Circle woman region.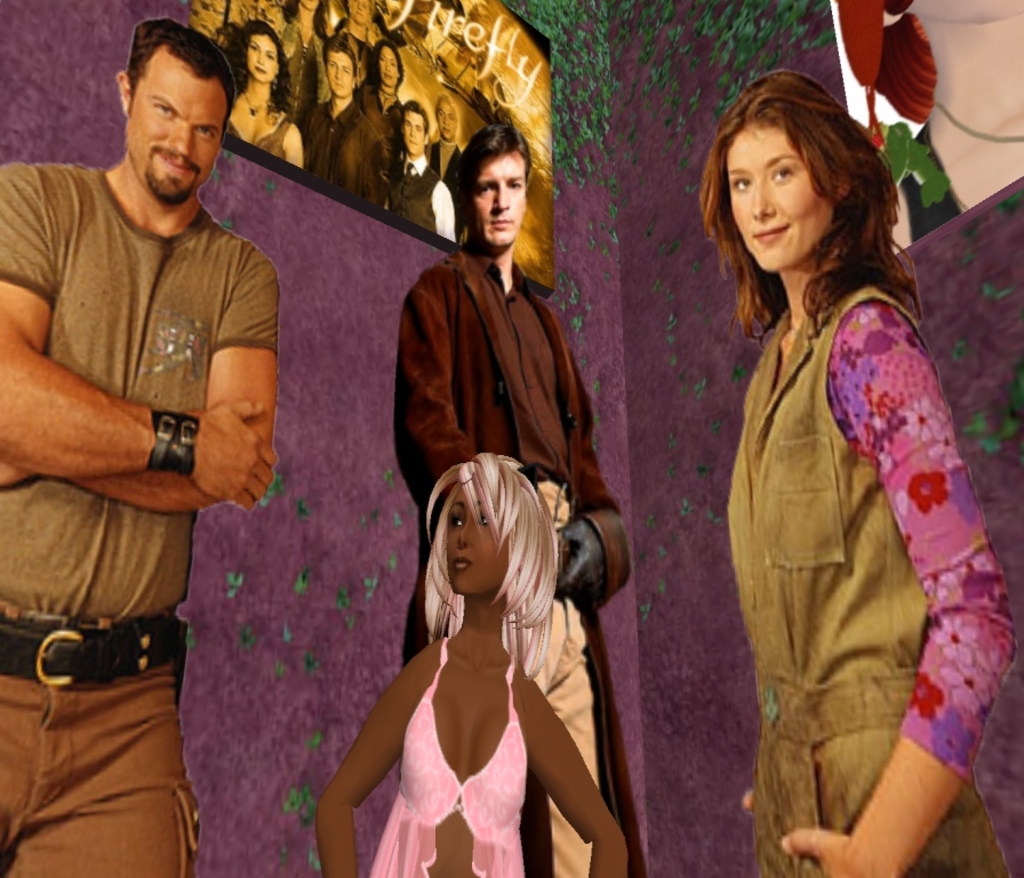
Region: 339 0 383 69.
